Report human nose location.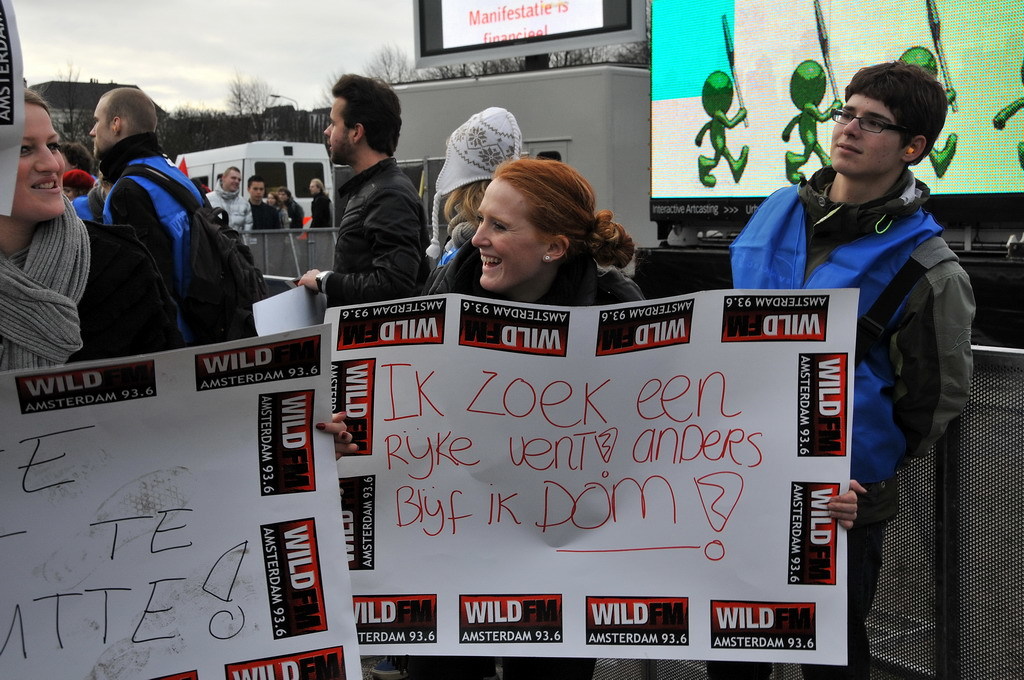
Report: 472,220,491,251.
